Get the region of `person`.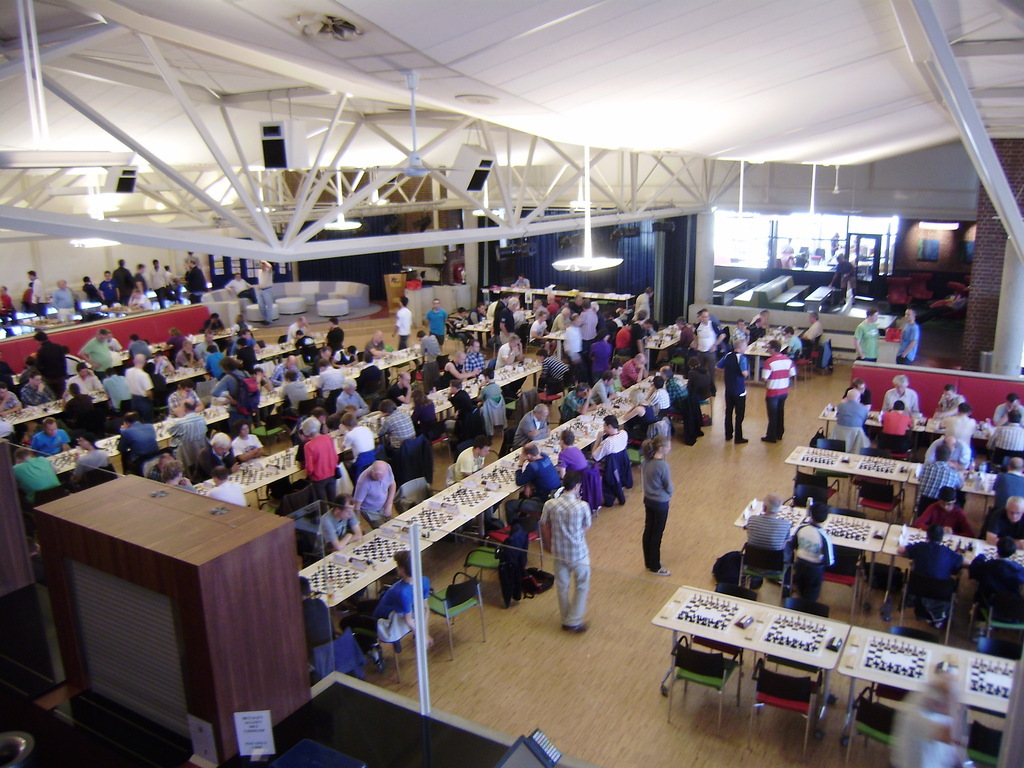
<box>874,402,916,466</box>.
